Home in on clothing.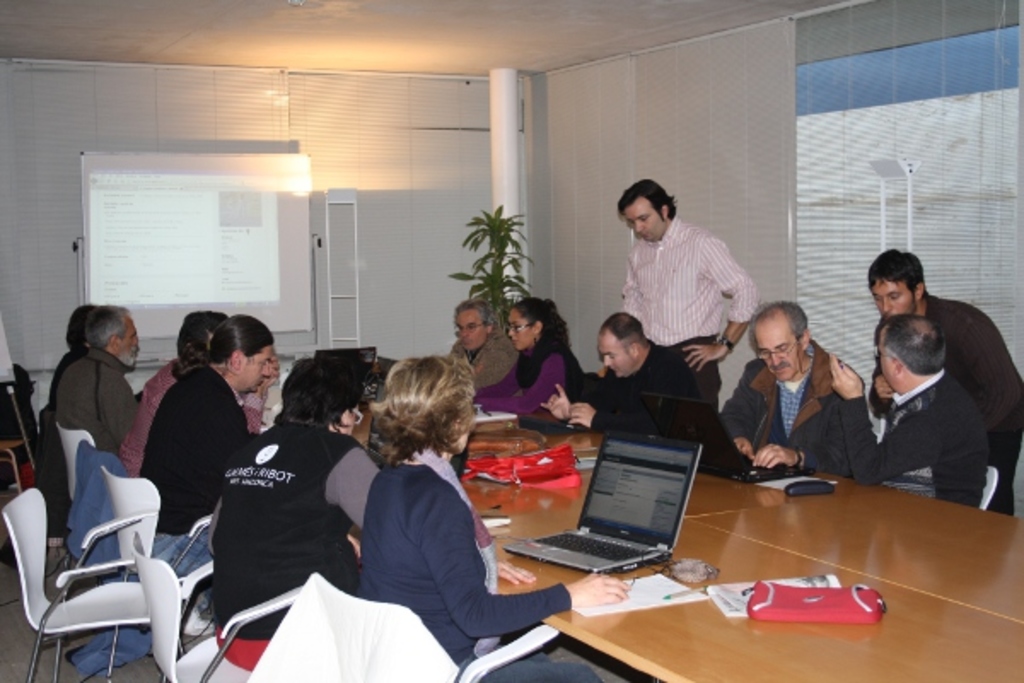
Homed in at region(869, 369, 981, 514).
